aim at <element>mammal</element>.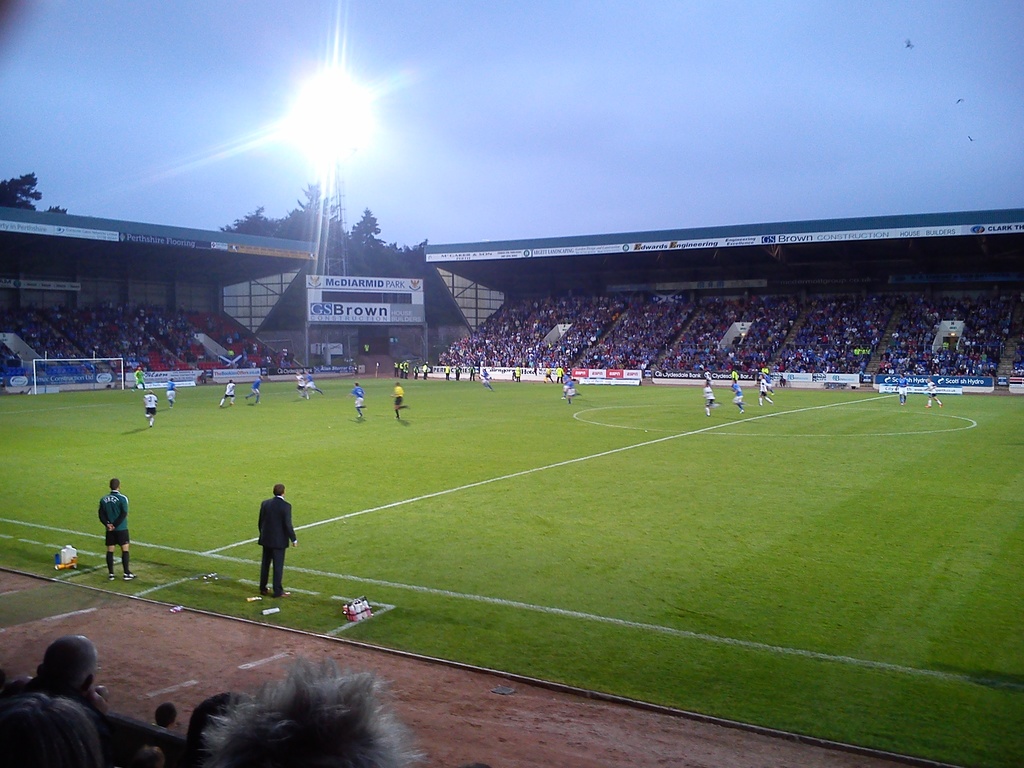
Aimed at crop(97, 479, 136, 580).
